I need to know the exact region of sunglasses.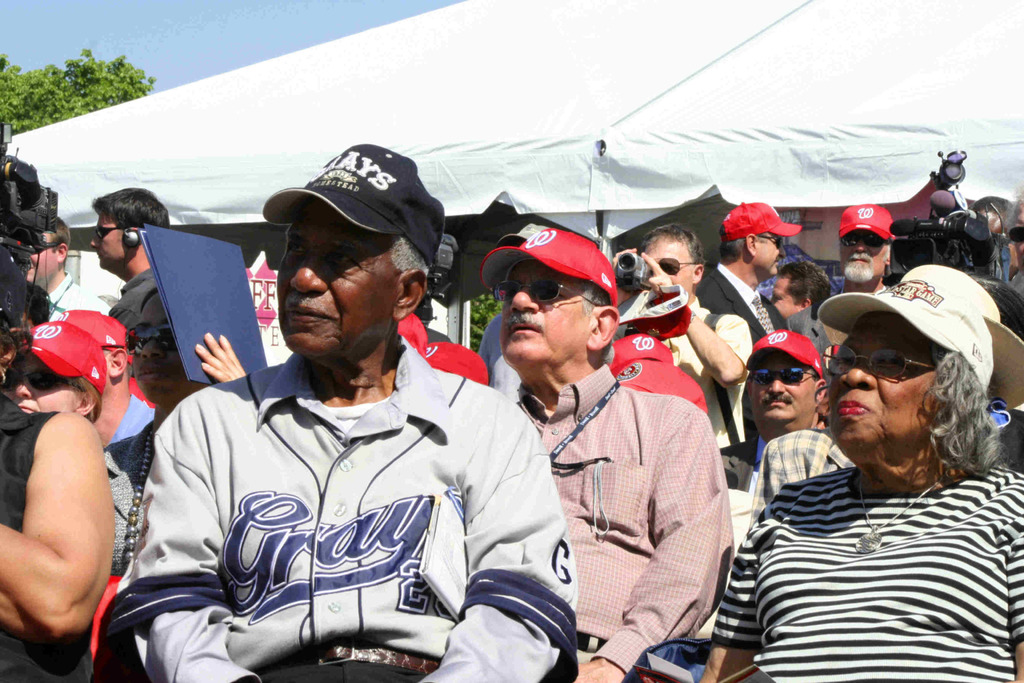
Region: box(659, 257, 695, 273).
